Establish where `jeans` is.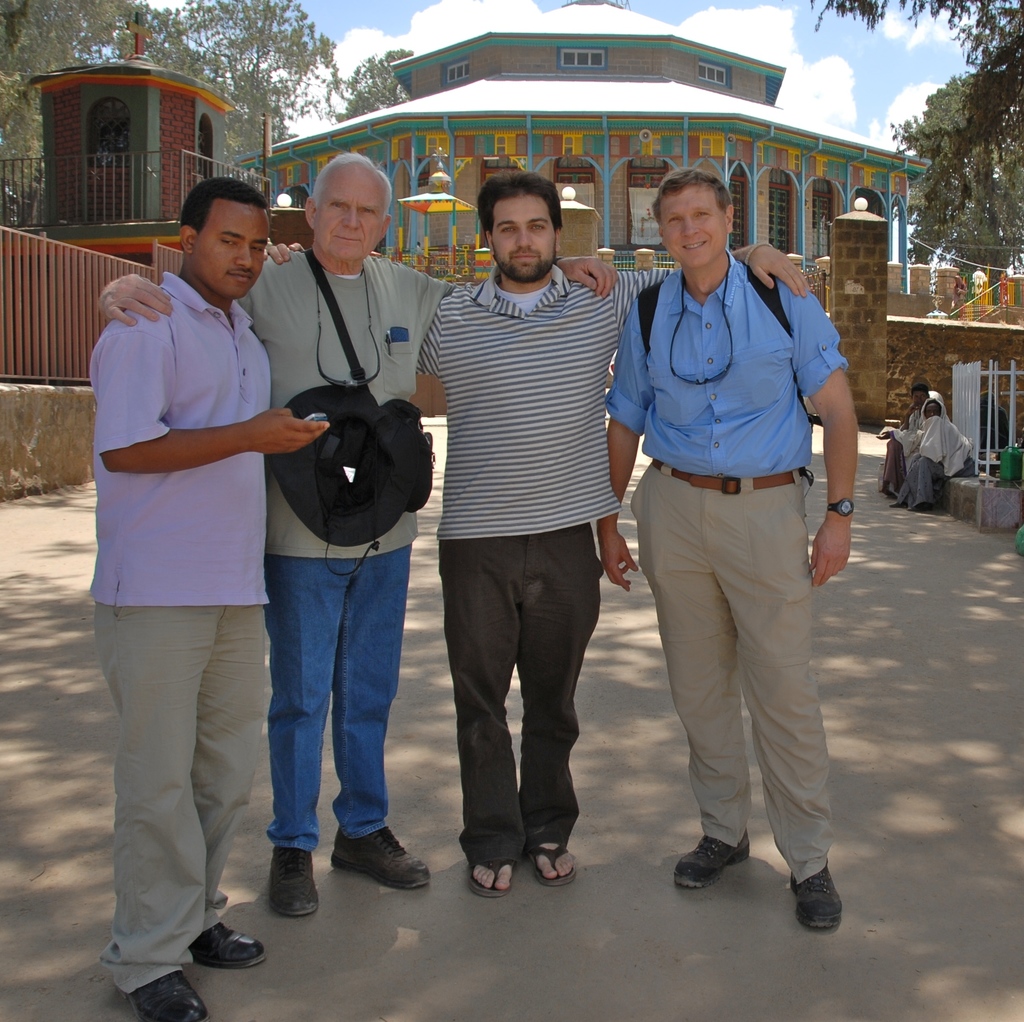
Established at Rect(447, 523, 614, 862).
